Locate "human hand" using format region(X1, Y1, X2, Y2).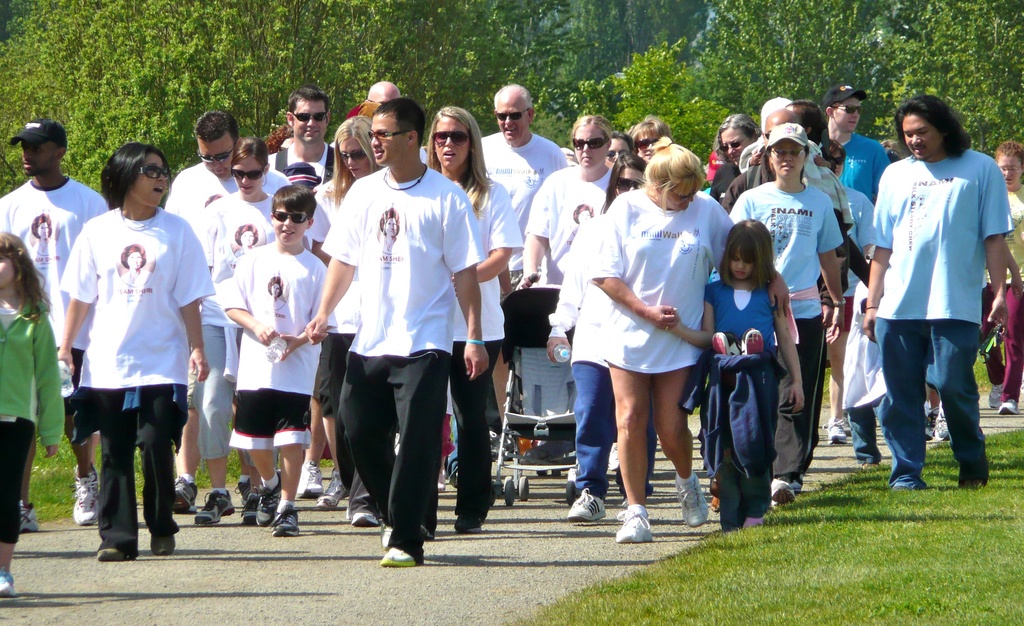
region(54, 344, 77, 381).
